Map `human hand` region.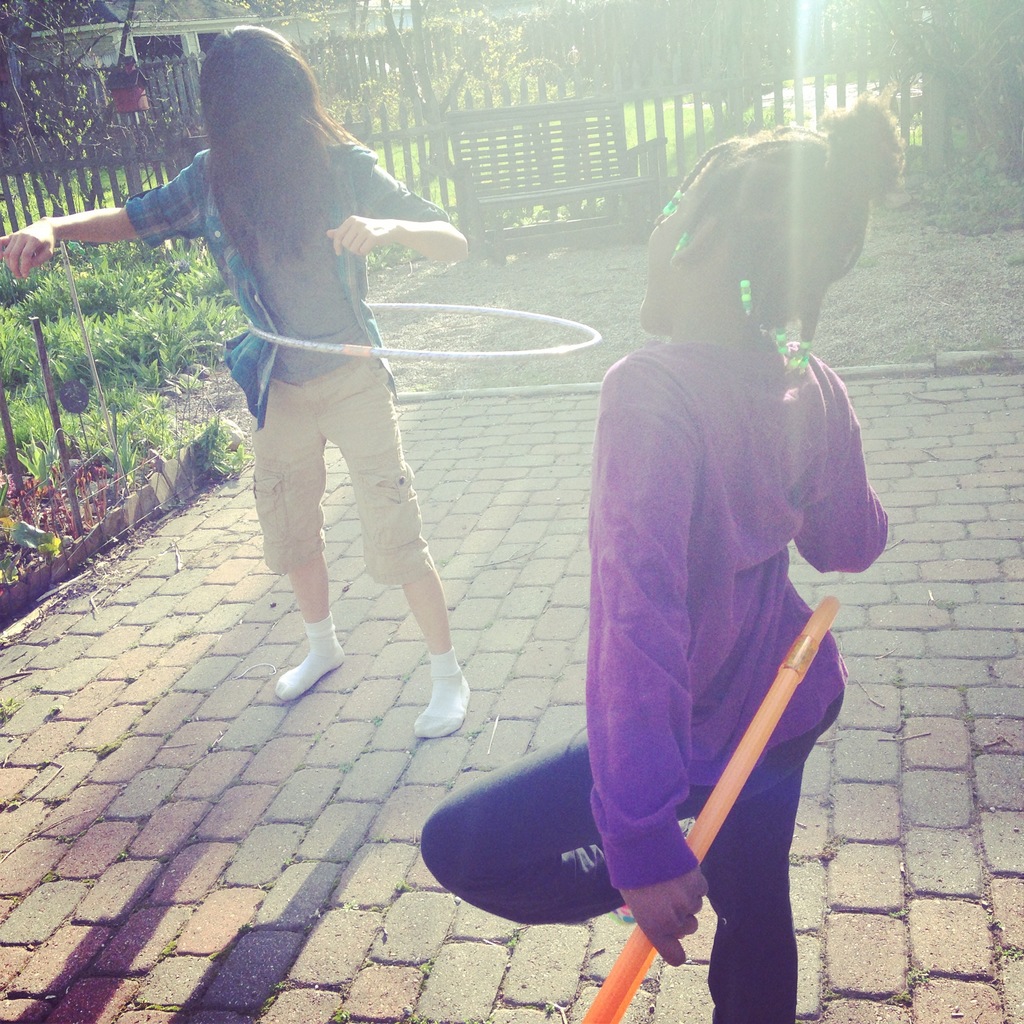
Mapped to [x1=0, y1=218, x2=54, y2=281].
